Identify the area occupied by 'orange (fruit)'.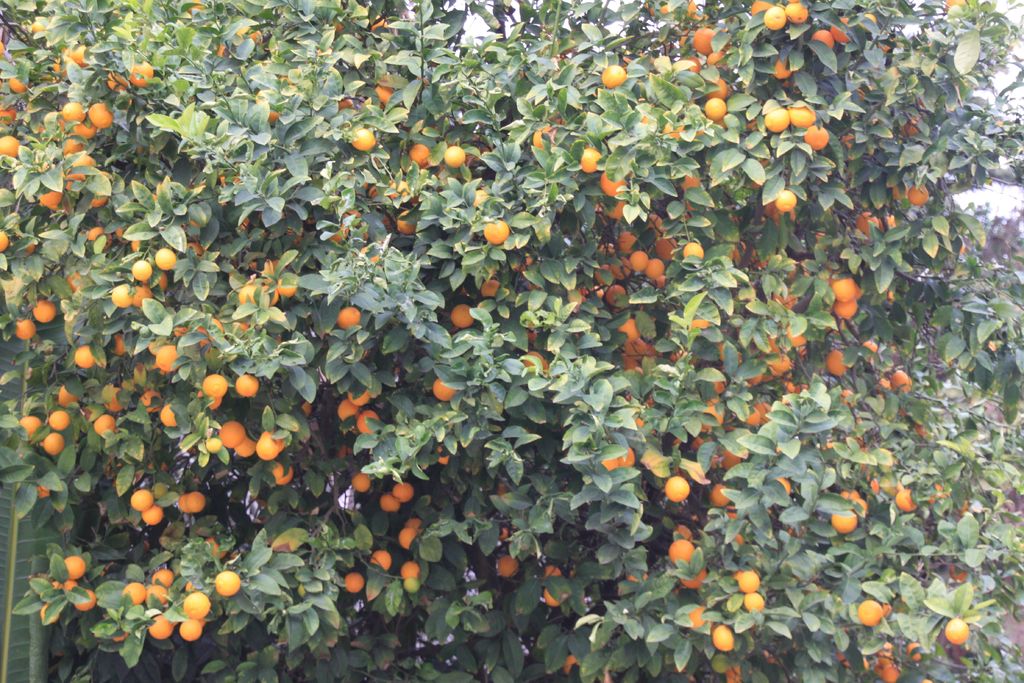
Area: region(336, 398, 356, 419).
